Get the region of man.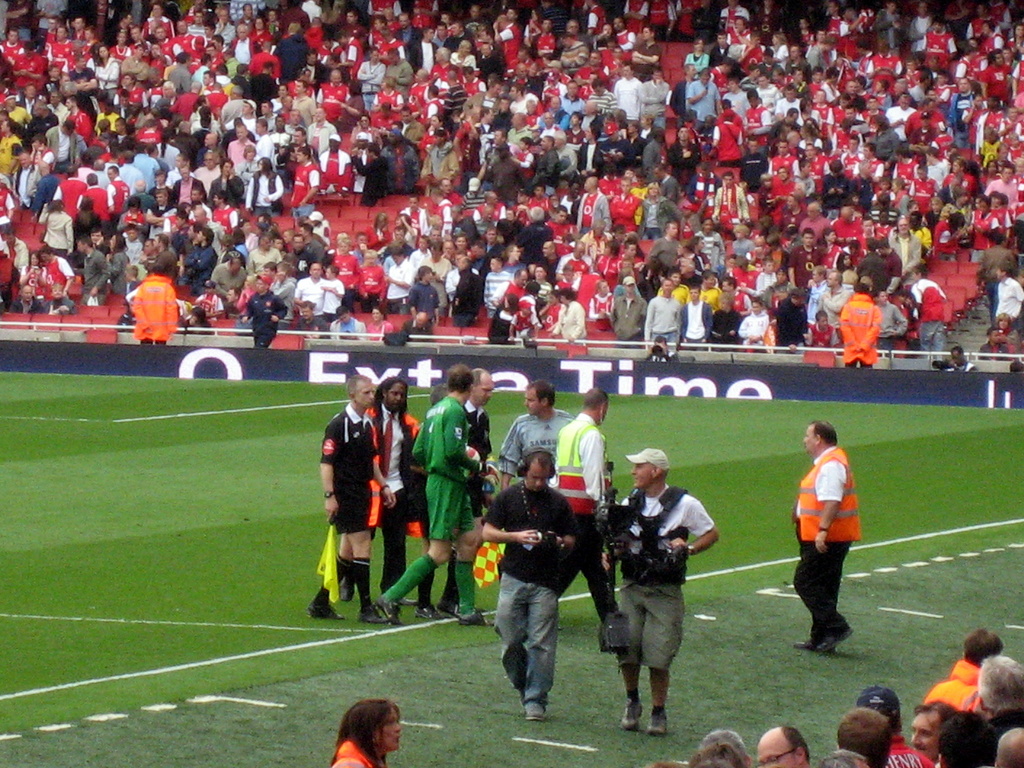
select_region(790, 419, 863, 656).
